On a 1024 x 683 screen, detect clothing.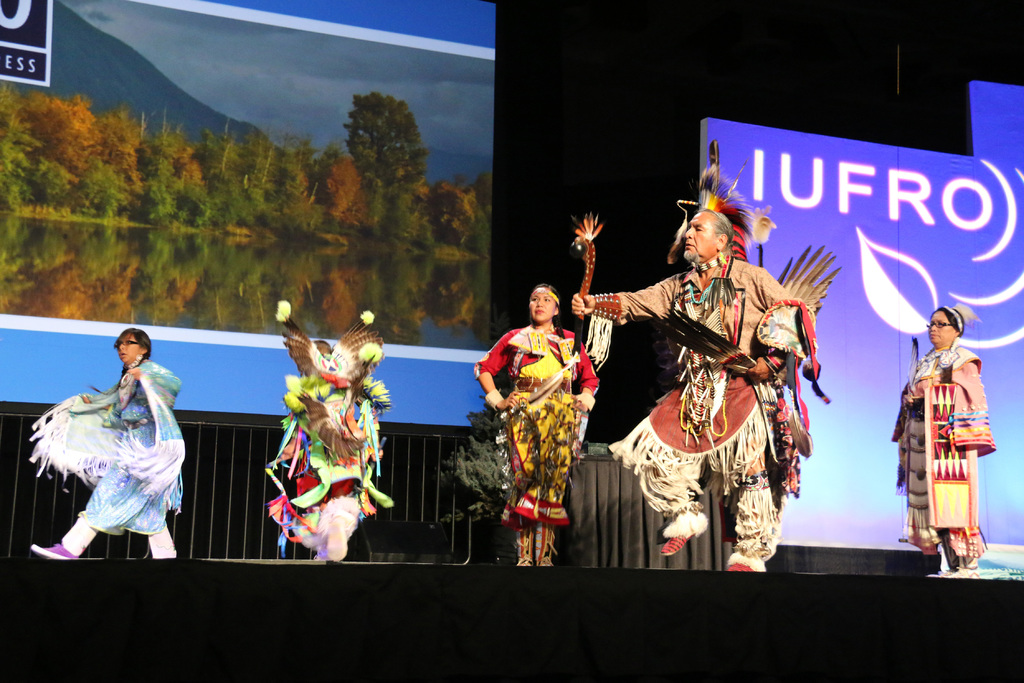
(left=589, top=254, right=791, bottom=555).
